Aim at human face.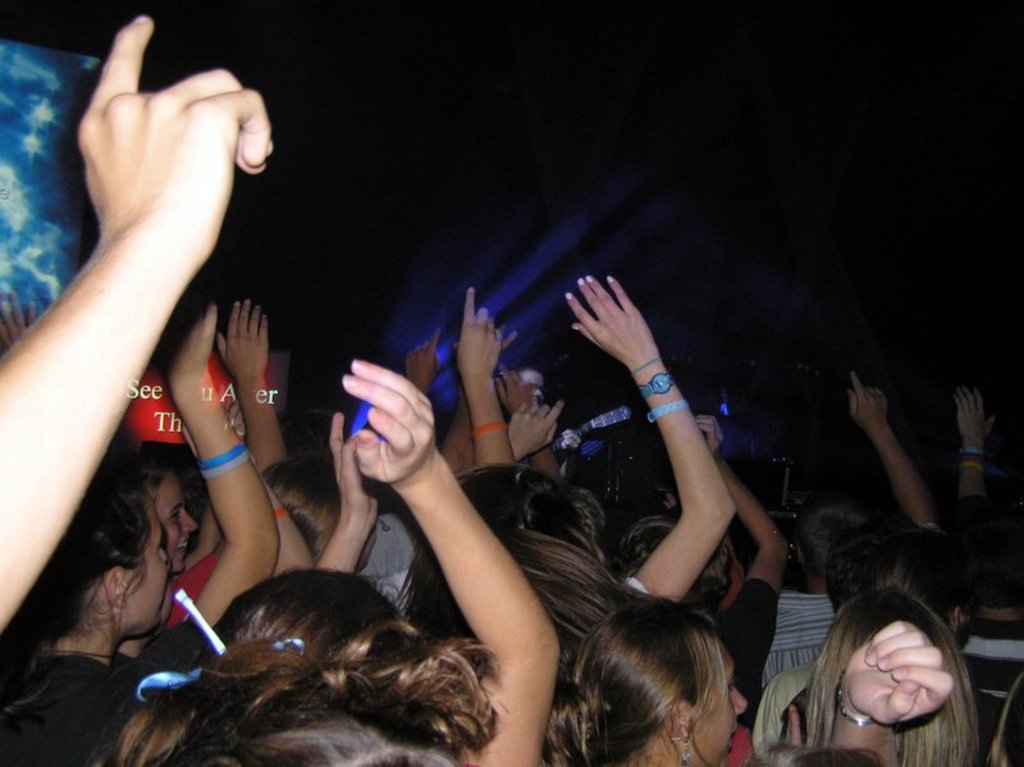
Aimed at 156,481,196,567.
